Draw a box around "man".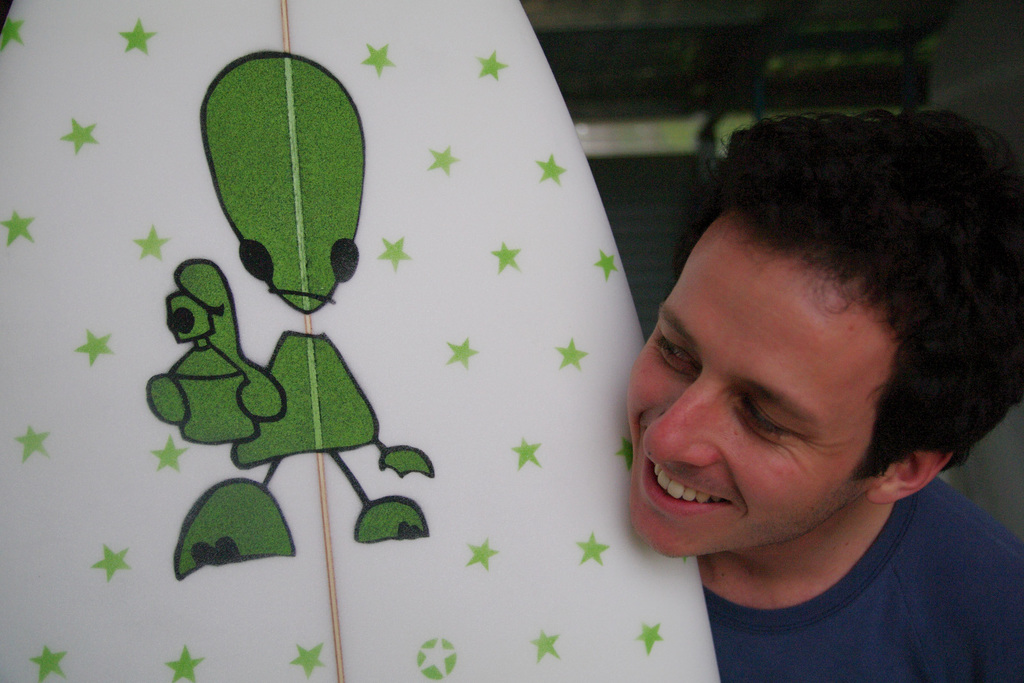
pyautogui.locateOnScreen(550, 88, 1023, 667).
